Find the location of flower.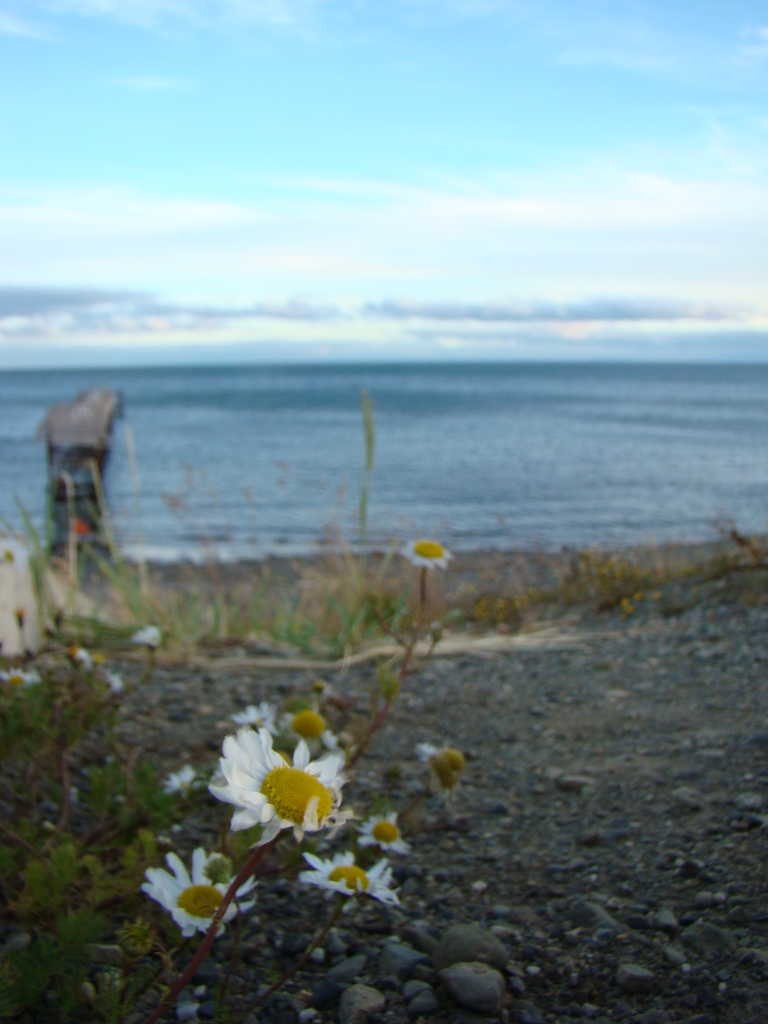
Location: {"x1": 419, "y1": 740, "x2": 471, "y2": 798}.
